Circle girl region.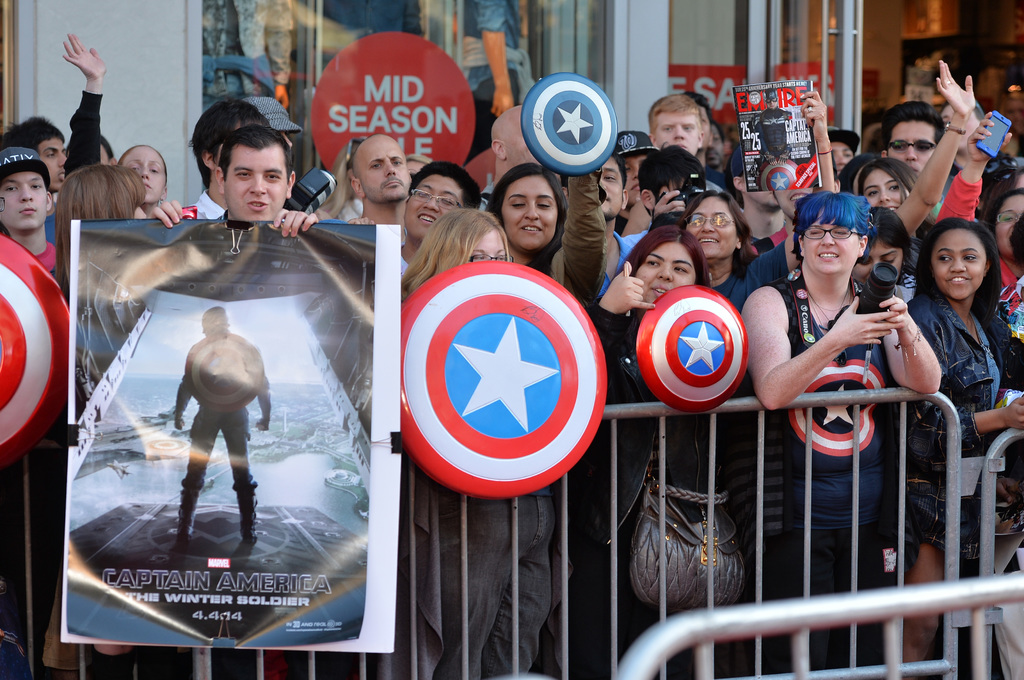
Region: rect(856, 63, 975, 307).
